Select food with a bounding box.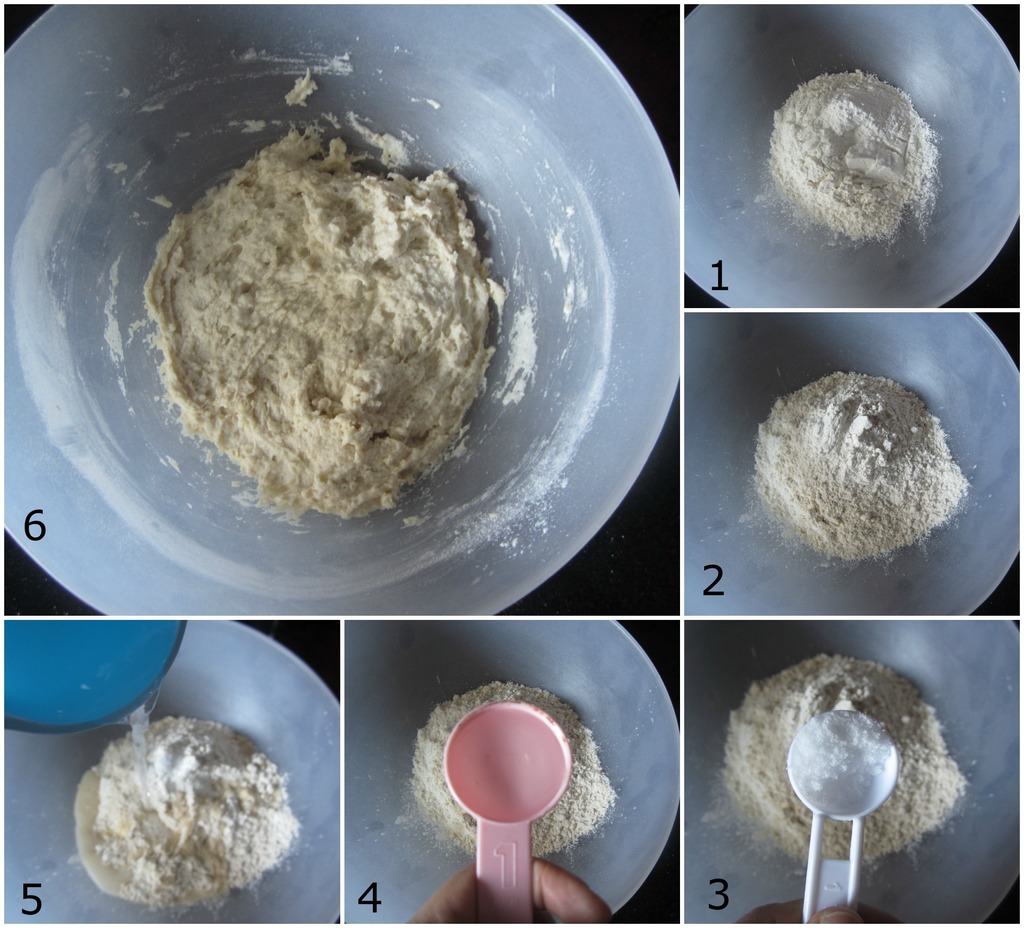
rect(141, 138, 489, 526).
